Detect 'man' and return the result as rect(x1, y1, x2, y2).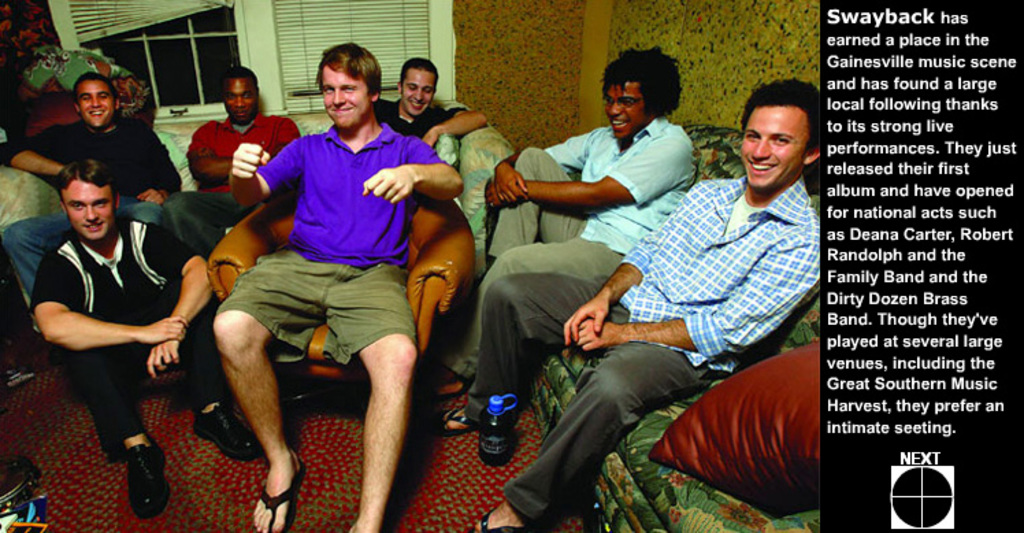
rect(438, 41, 694, 412).
